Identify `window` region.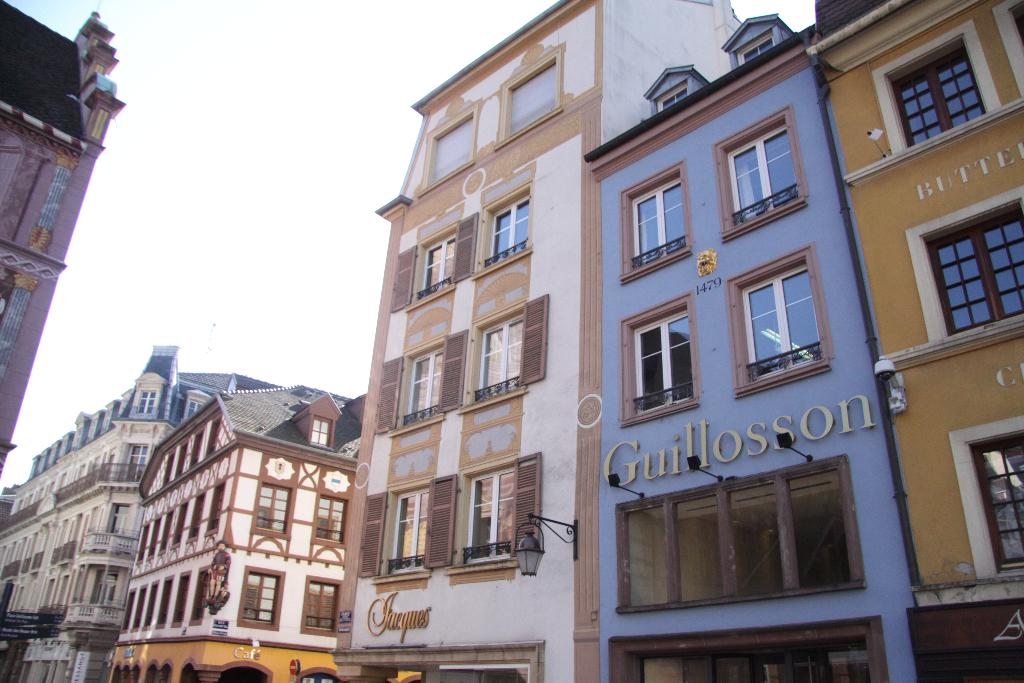
Region: select_region(184, 397, 207, 425).
